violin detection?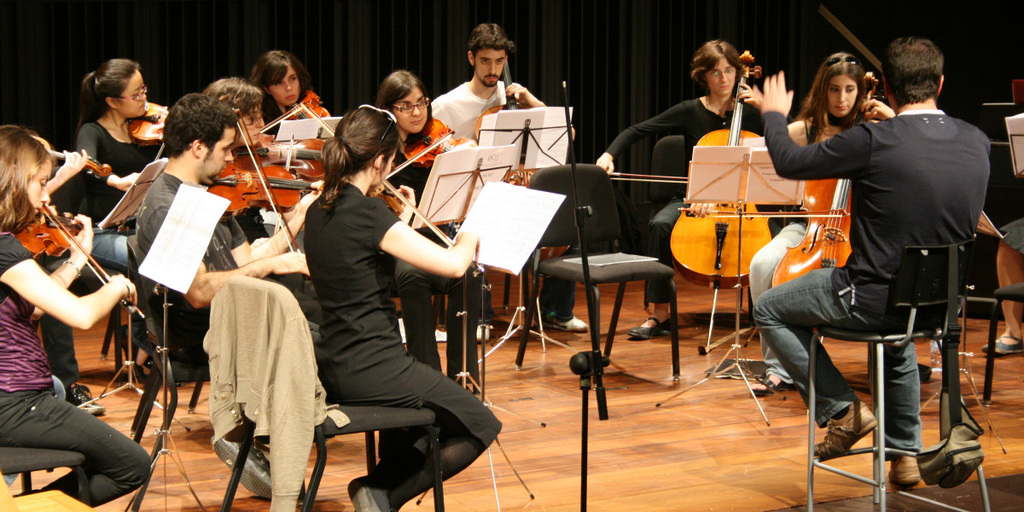
[x1=0, y1=198, x2=147, y2=321]
